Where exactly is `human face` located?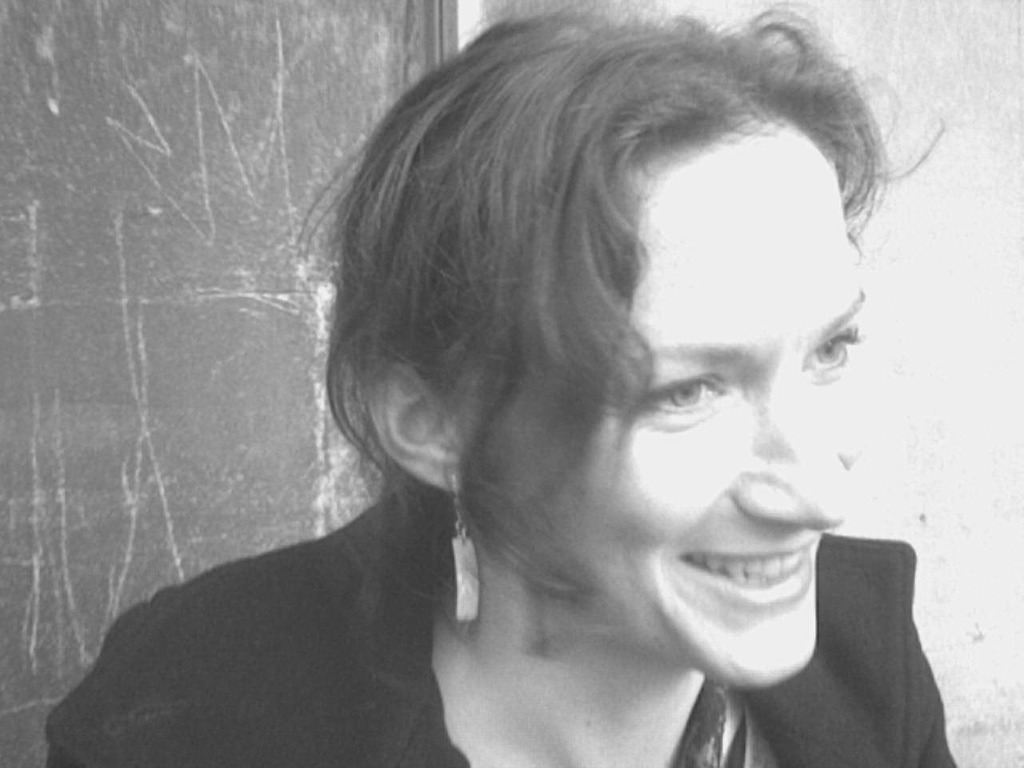
Its bounding box is box(481, 150, 862, 696).
